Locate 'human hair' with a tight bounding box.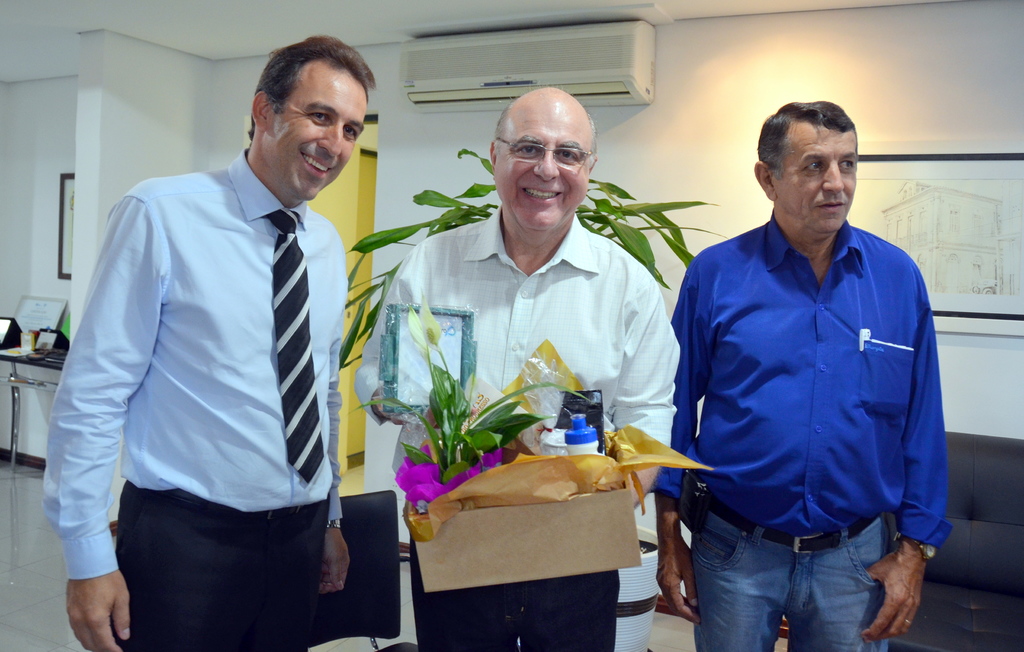
box=[246, 34, 378, 142].
